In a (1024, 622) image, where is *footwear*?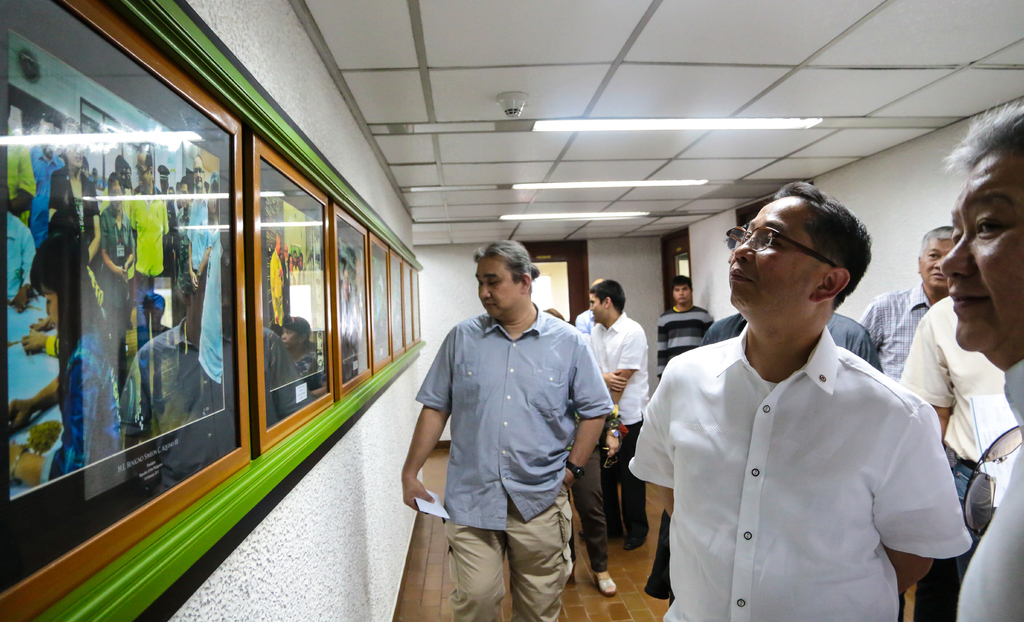
crop(594, 571, 619, 589).
